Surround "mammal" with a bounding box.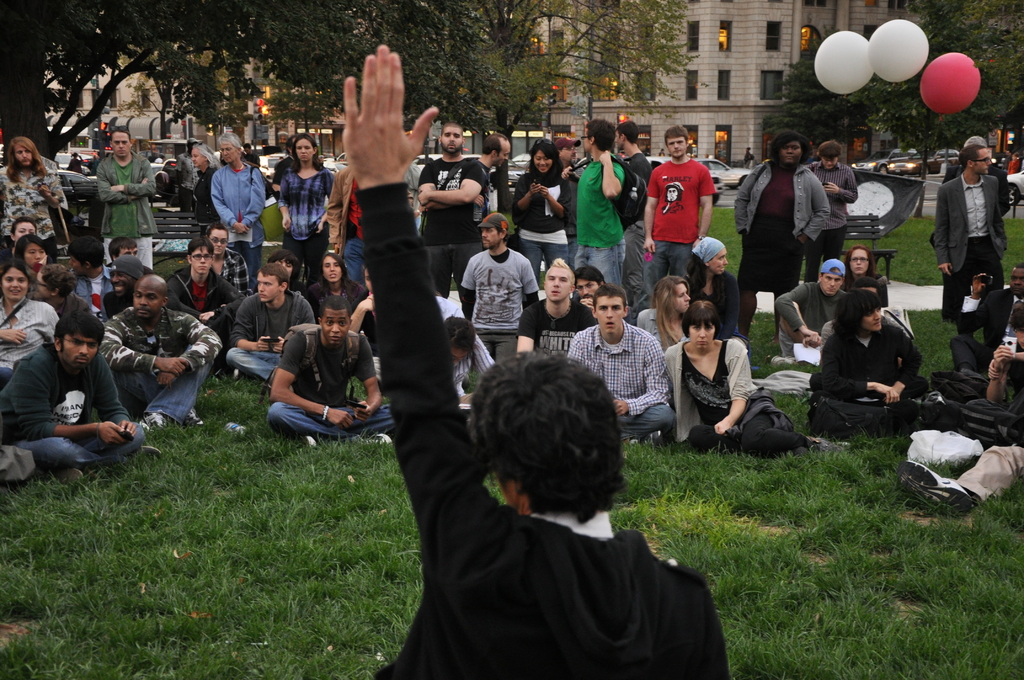
Rect(803, 141, 858, 275).
